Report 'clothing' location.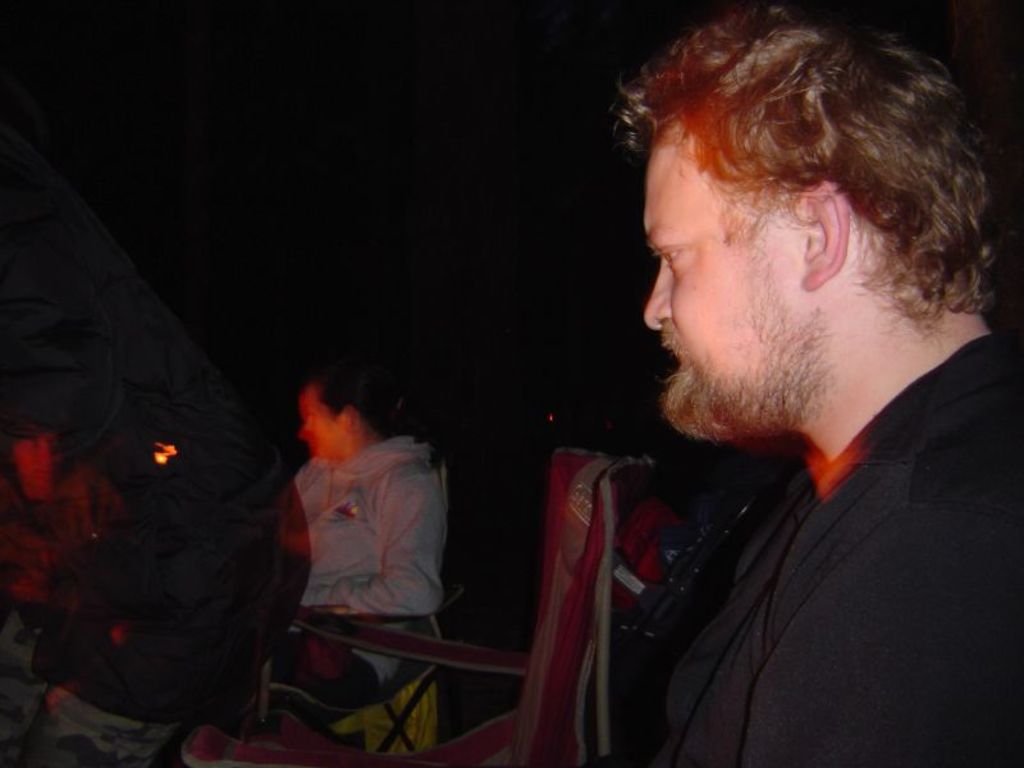
Report: detection(271, 430, 456, 767).
